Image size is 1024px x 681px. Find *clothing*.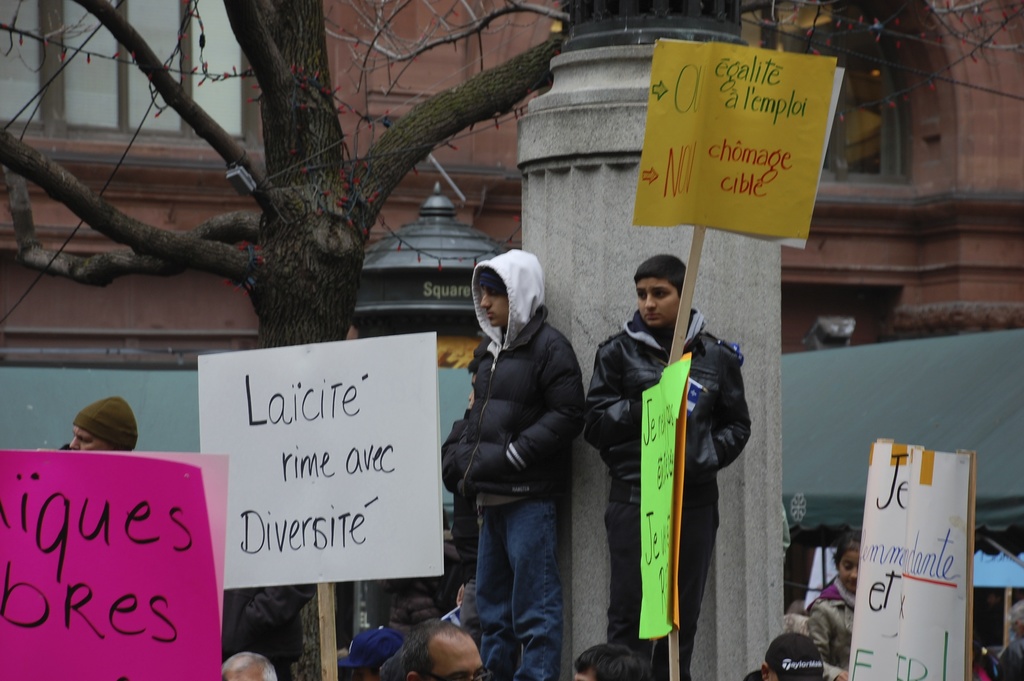
box=[968, 663, 991, 680].
